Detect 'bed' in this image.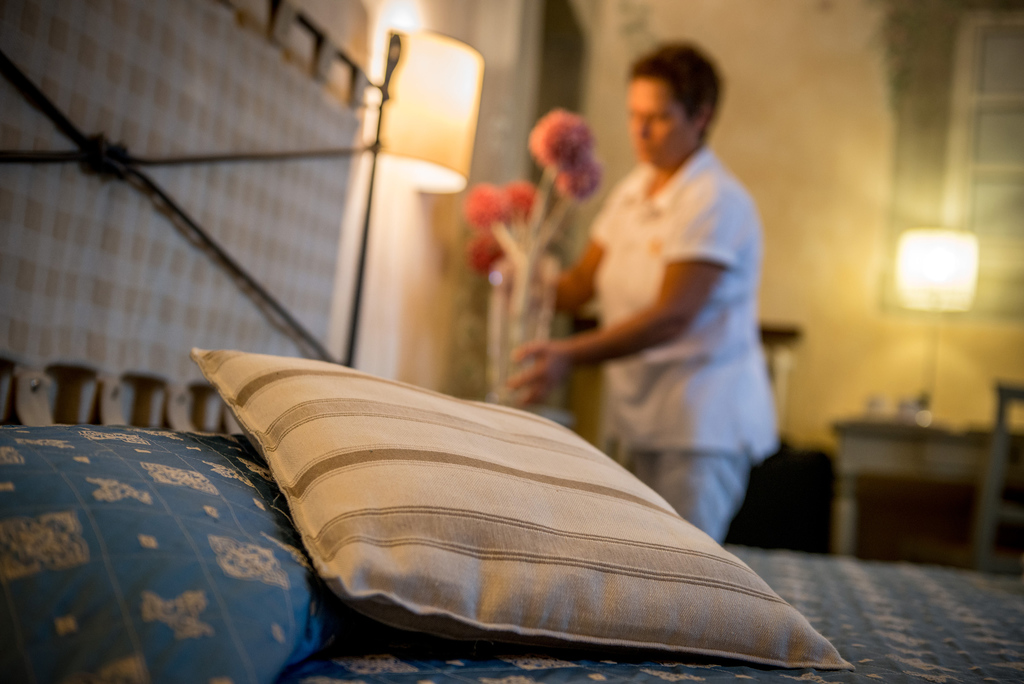
Detection: {"left": 0, "top": 352, "right": 1023, "bottom": 683}.
